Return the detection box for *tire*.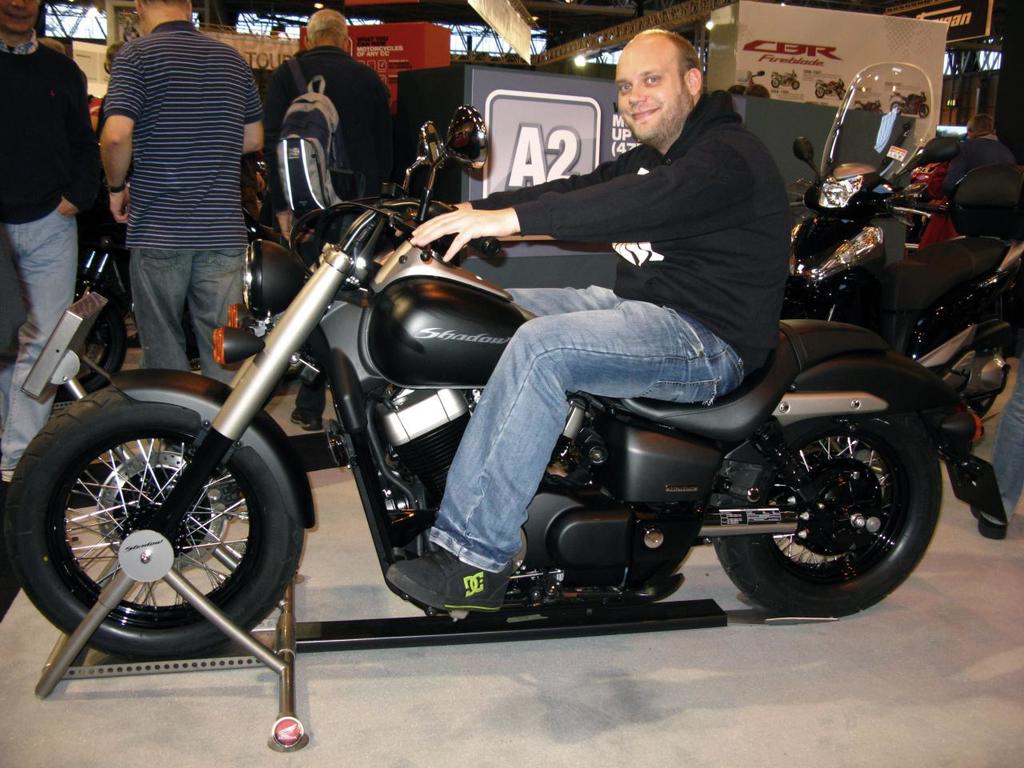
bbox(814, 87, 825, 97).
